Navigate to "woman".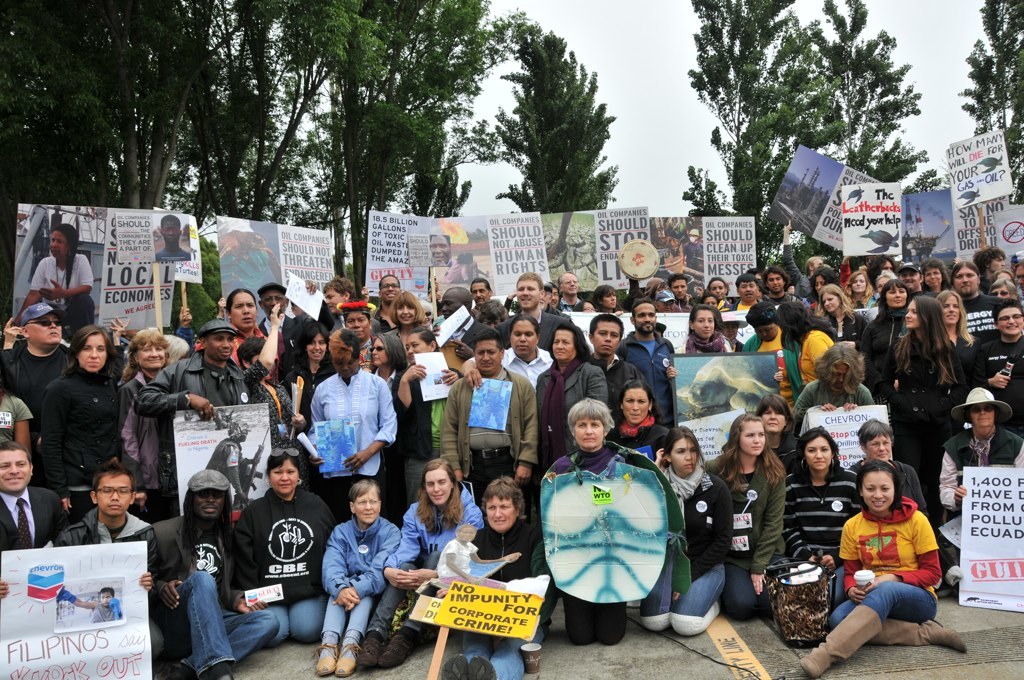
Navigation target: select_region(861, 281, 918, 432).
